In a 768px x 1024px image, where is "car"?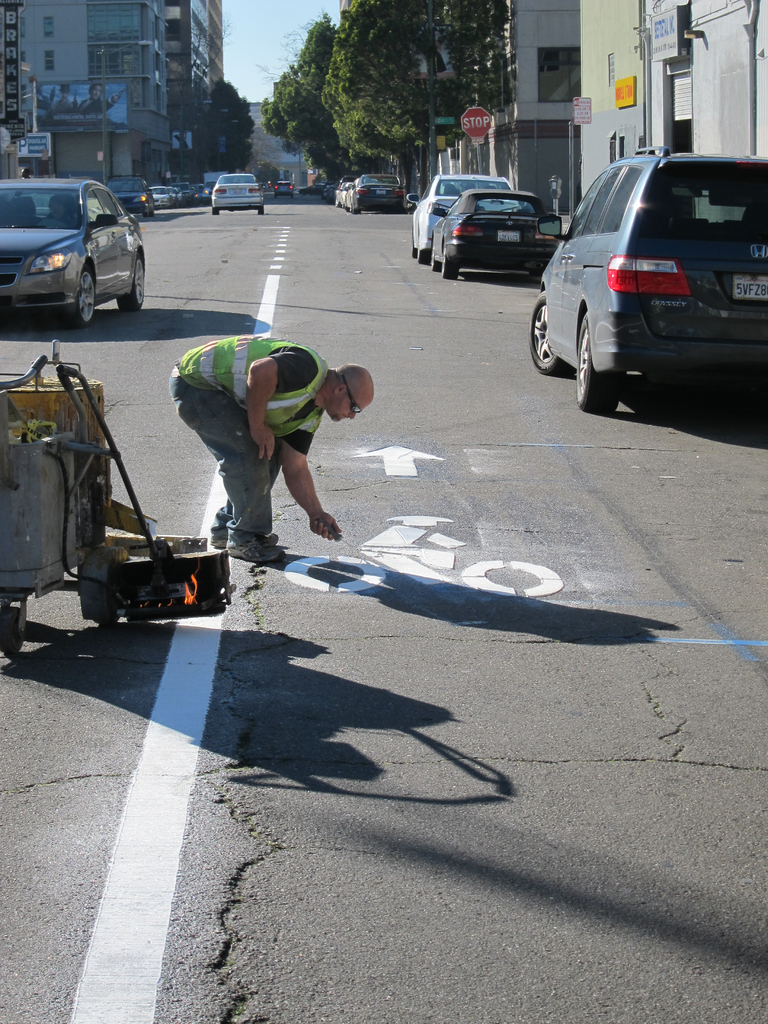
bbox(527, 150, 759, 408).
